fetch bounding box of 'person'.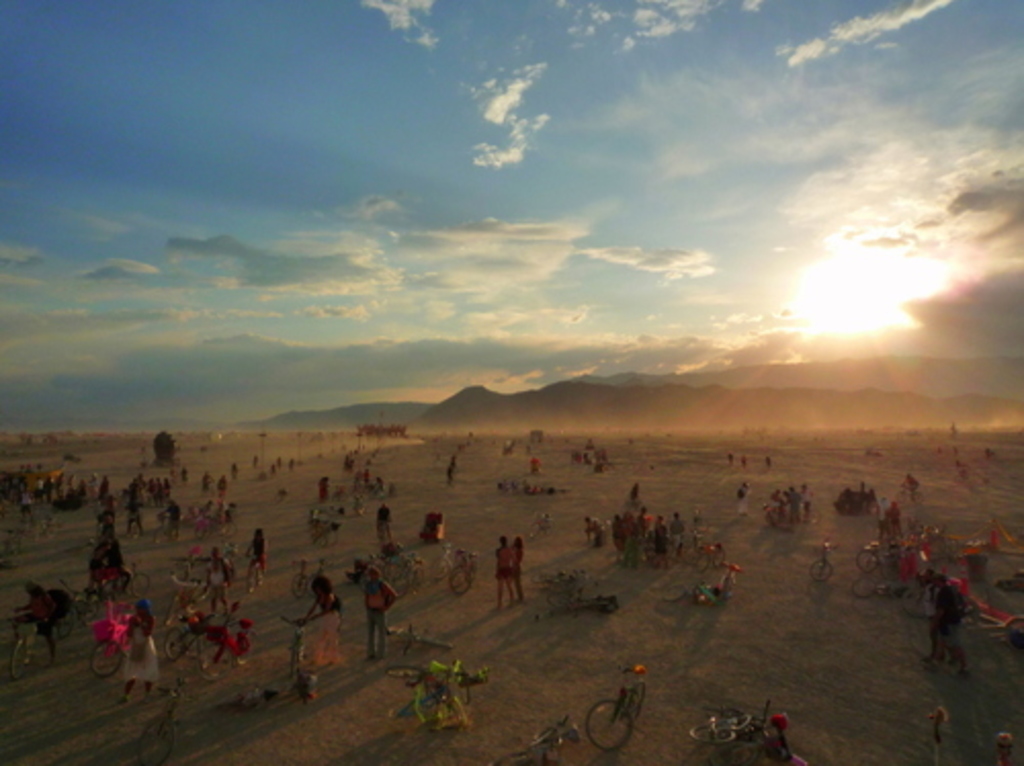
Bbox: (x1=307, y1=573, x2=340, y2=662).
